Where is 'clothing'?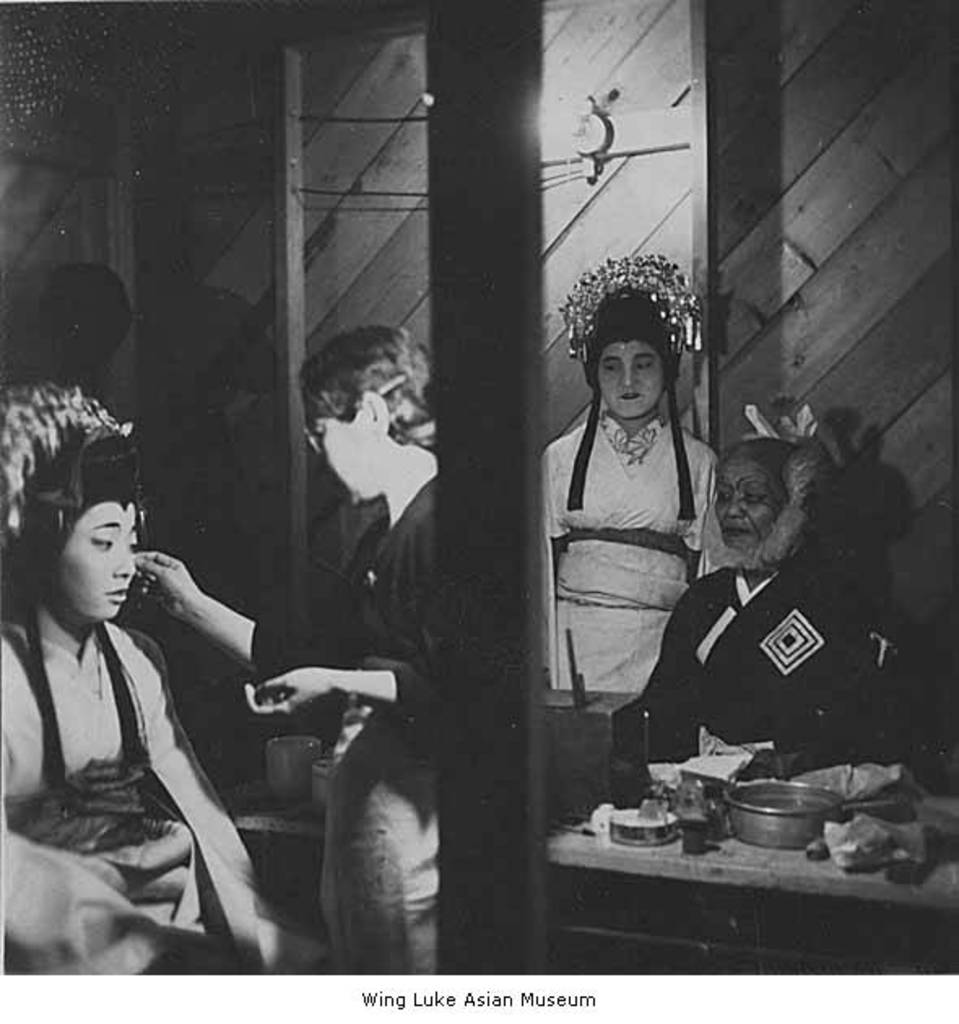
pyautogui.locateOnScreen(621, 556, 881, 788).
